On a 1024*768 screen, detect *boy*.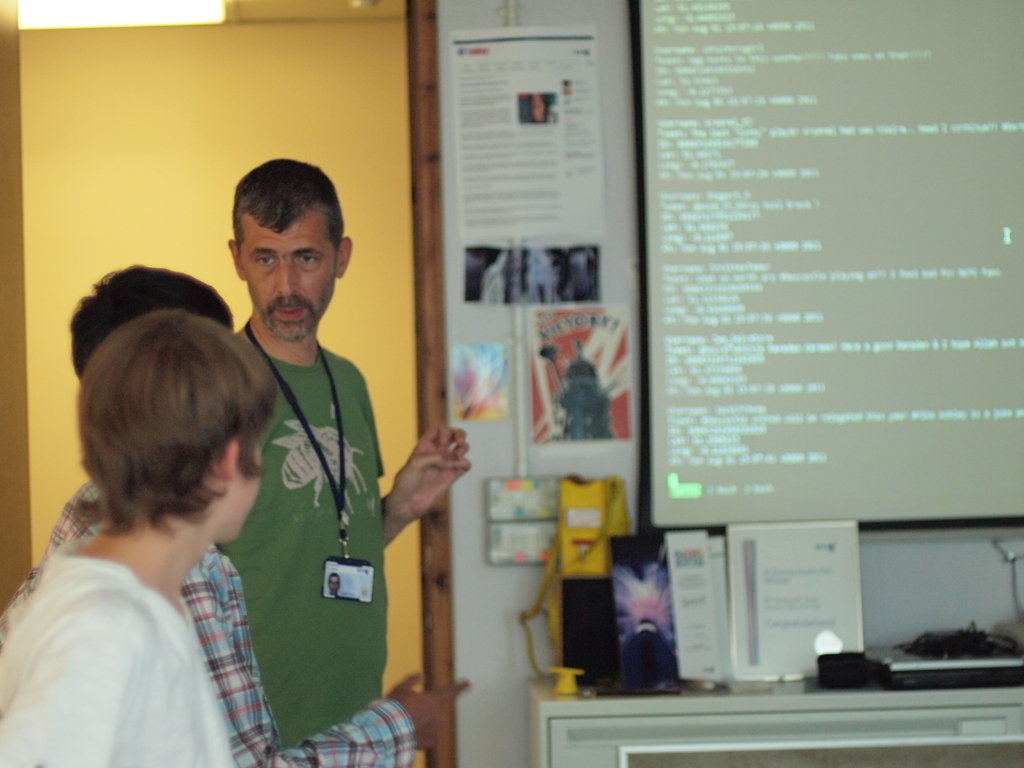
bbox=(0, 309, 276, 767).
